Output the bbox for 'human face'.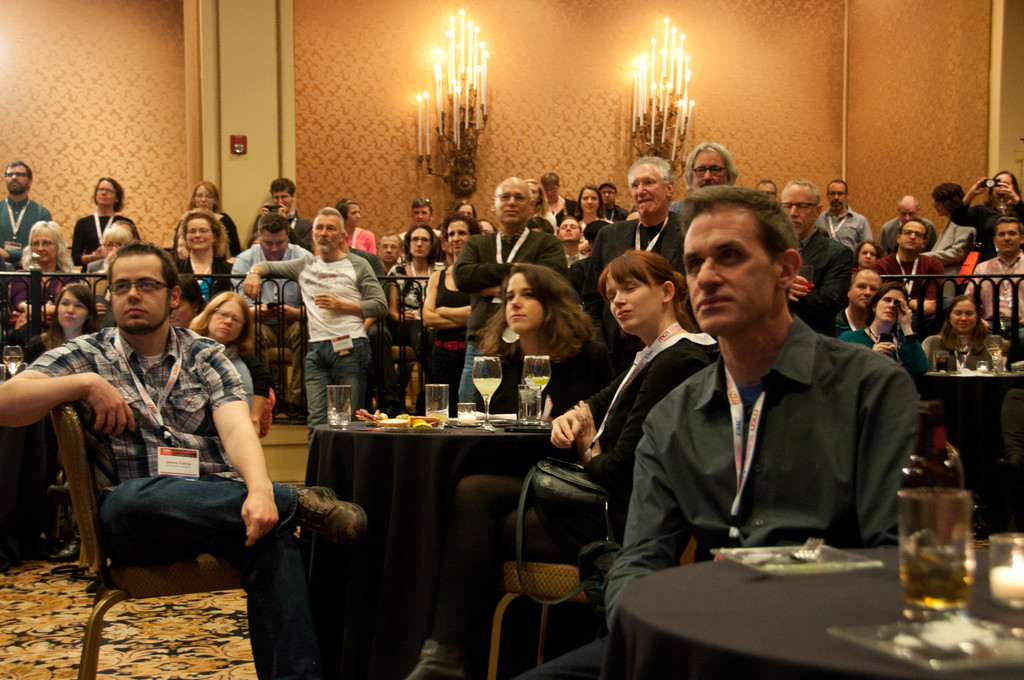
(left=492, top=172, right=534, bottom=229).
